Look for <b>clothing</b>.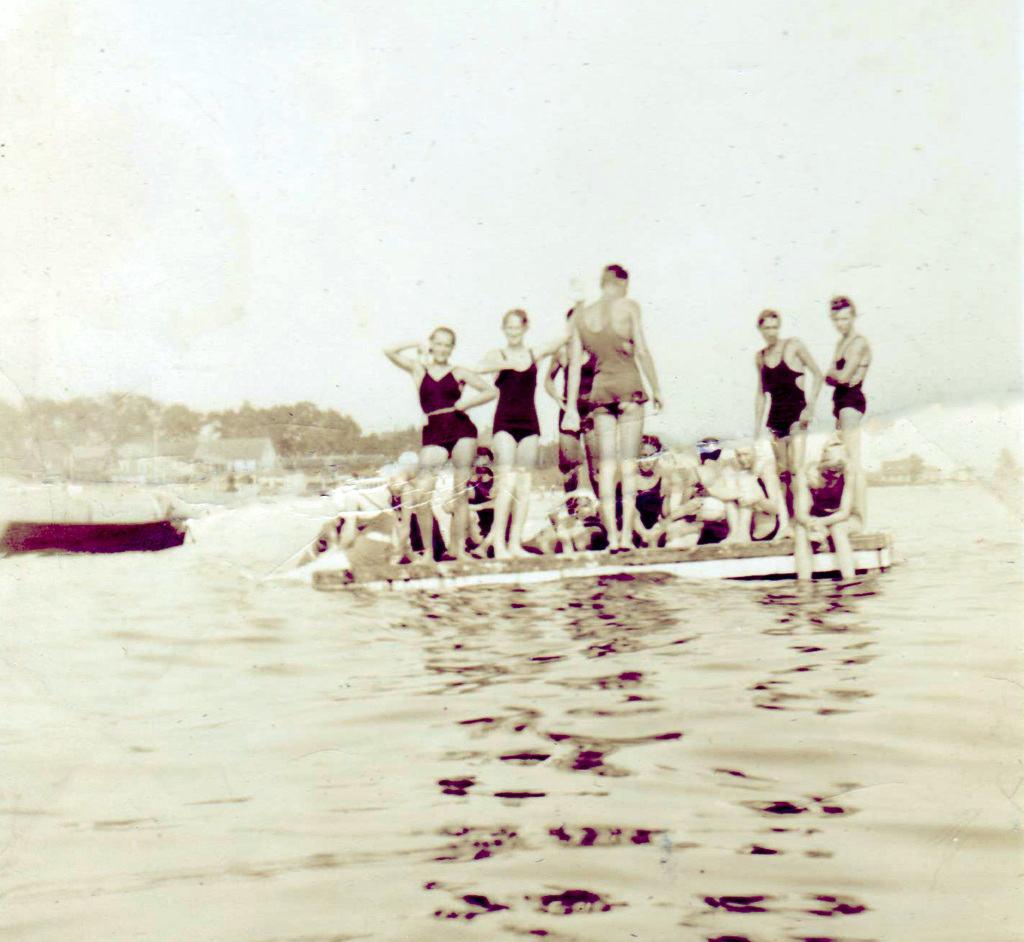
Found: x1=573, y1=295, x2=644, y2=410.
